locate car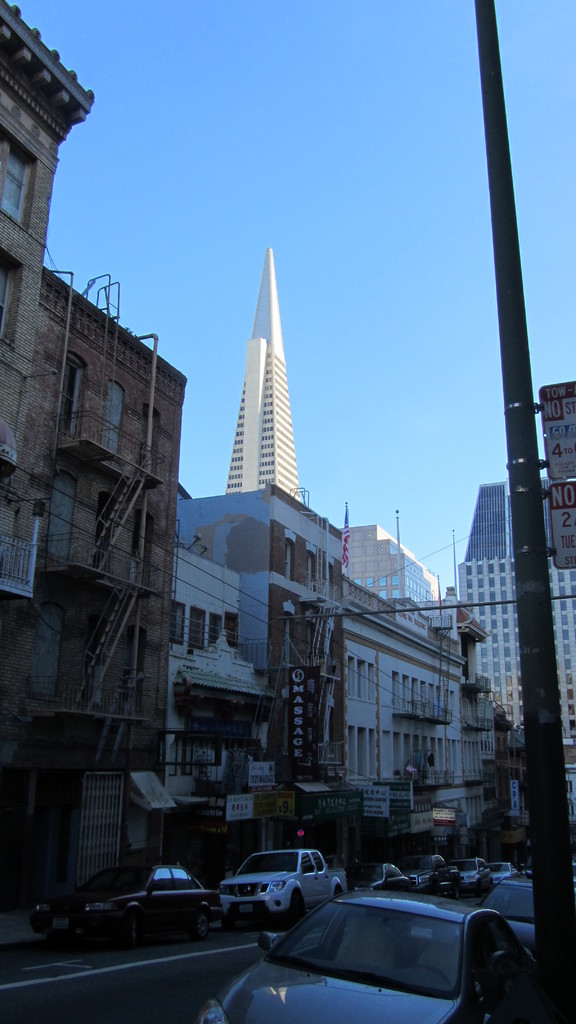
select_region(27, 856, 228, 938)
